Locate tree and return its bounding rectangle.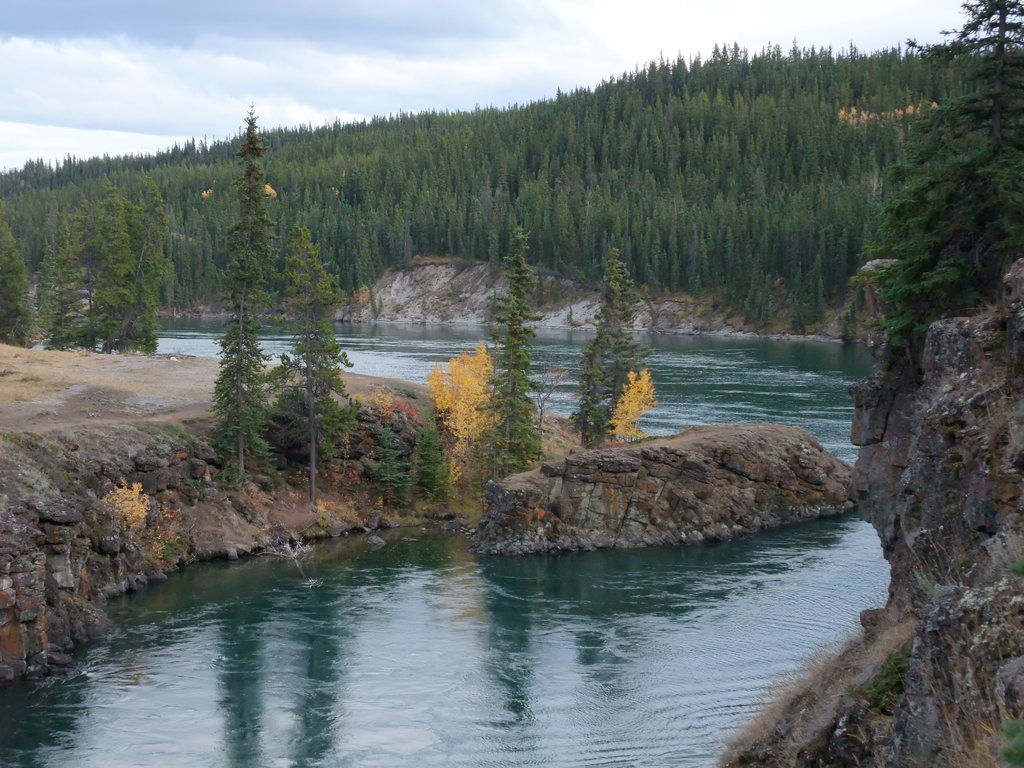
select_region(275, 221, 355, 511).
